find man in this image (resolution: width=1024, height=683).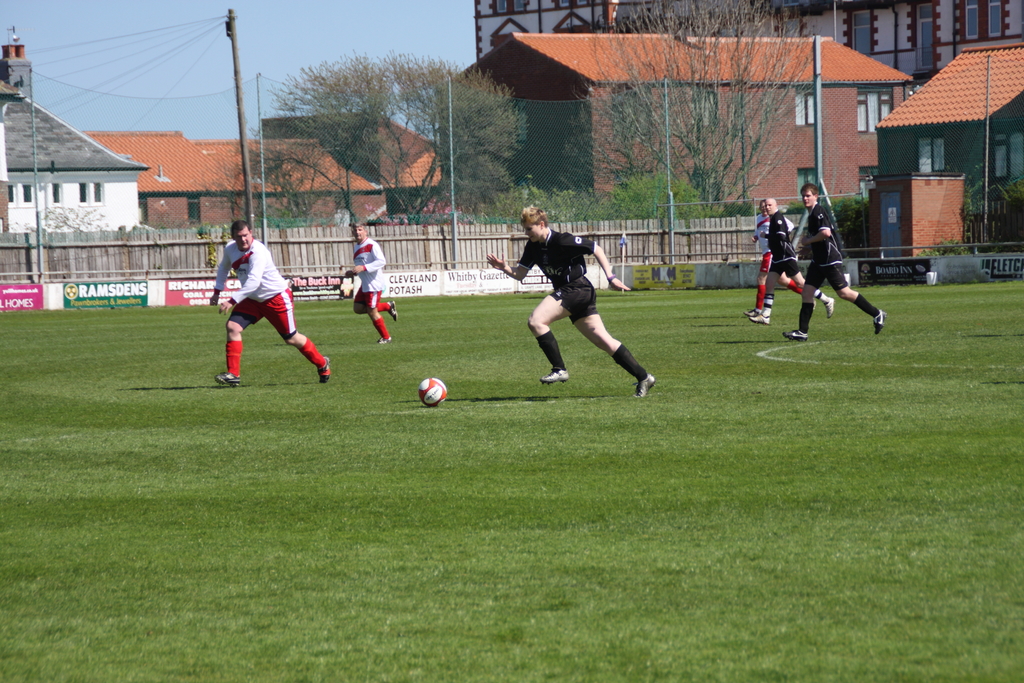
<region>780, 181, 887, 343</region>.
